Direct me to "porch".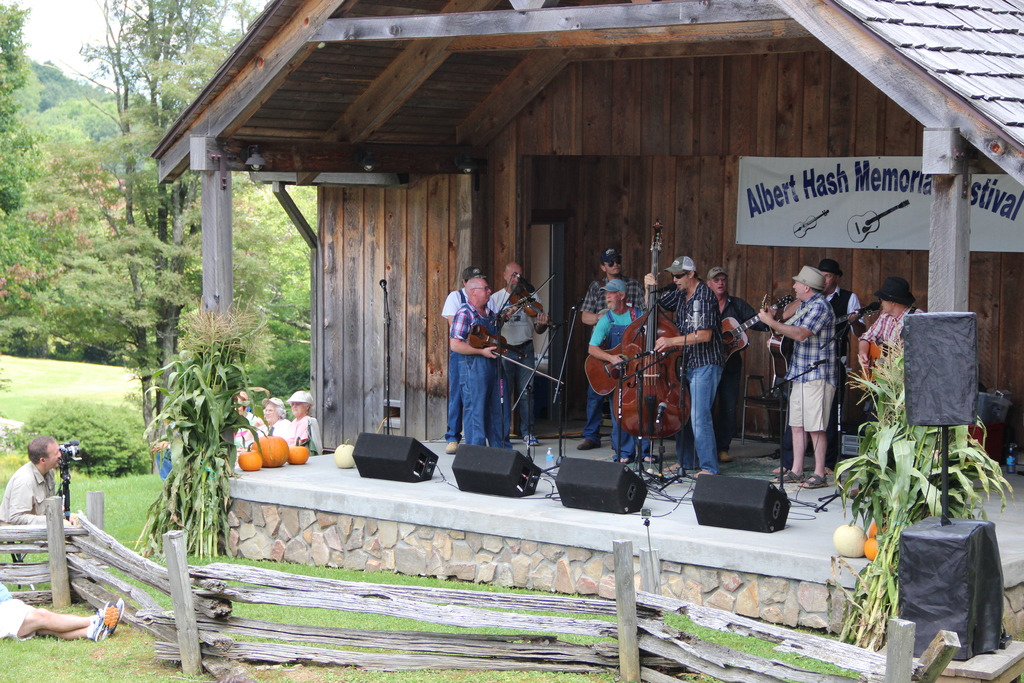
Direction: 216,435,1017,636.
